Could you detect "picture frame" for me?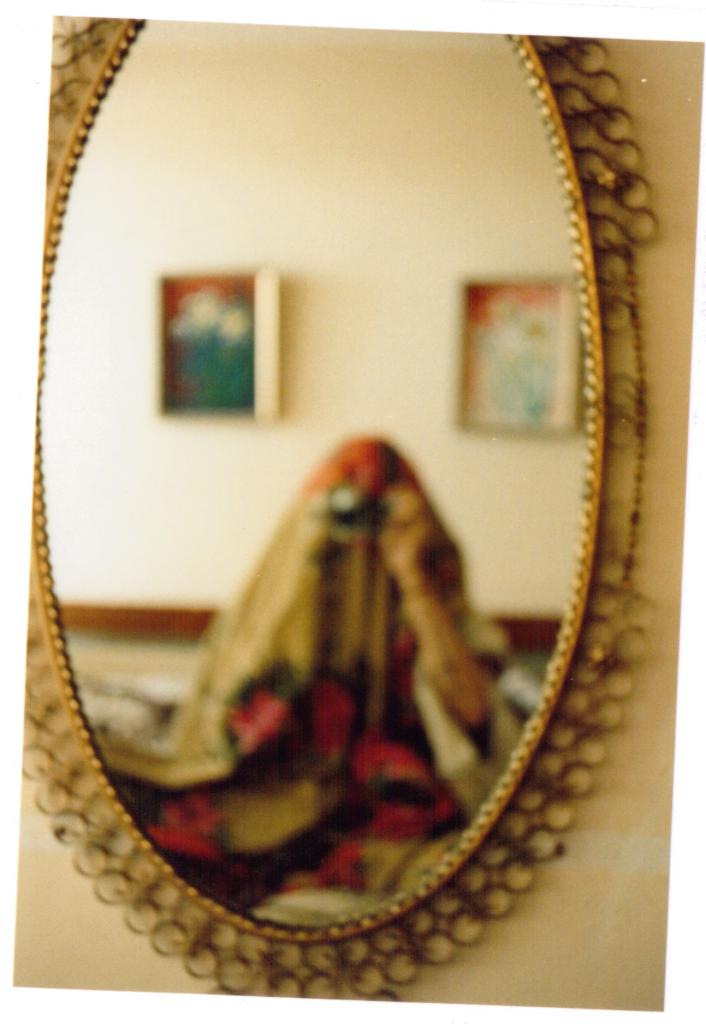
Detection result: bbox=[148, 261, 273, 428].
